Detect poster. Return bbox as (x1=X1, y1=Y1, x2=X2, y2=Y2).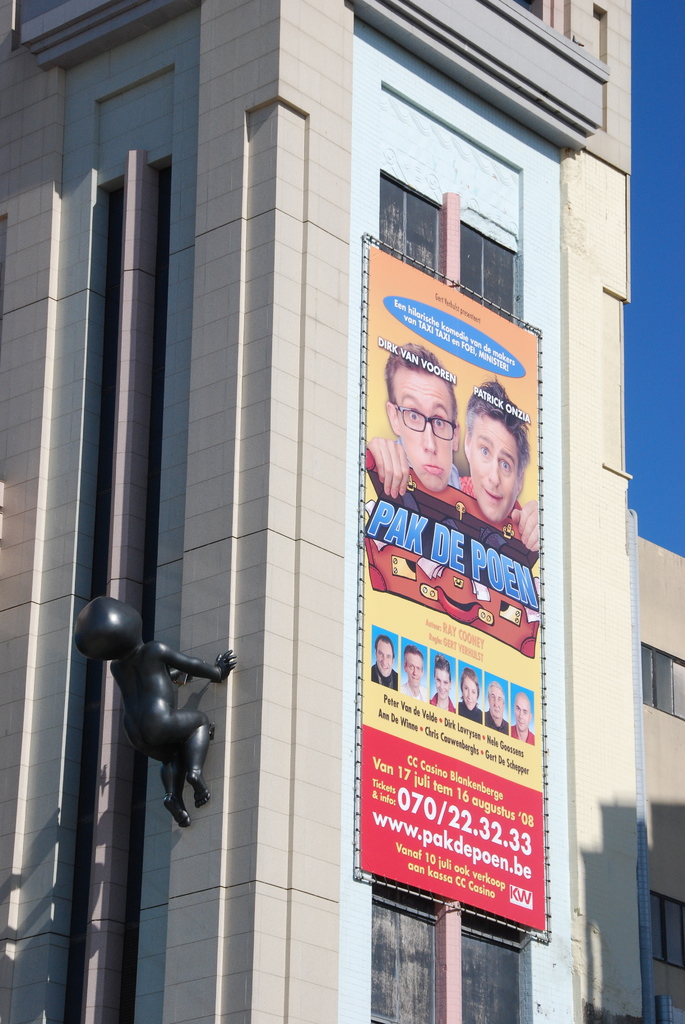
(x1=359, y1=237, x2=545, y2=929).
